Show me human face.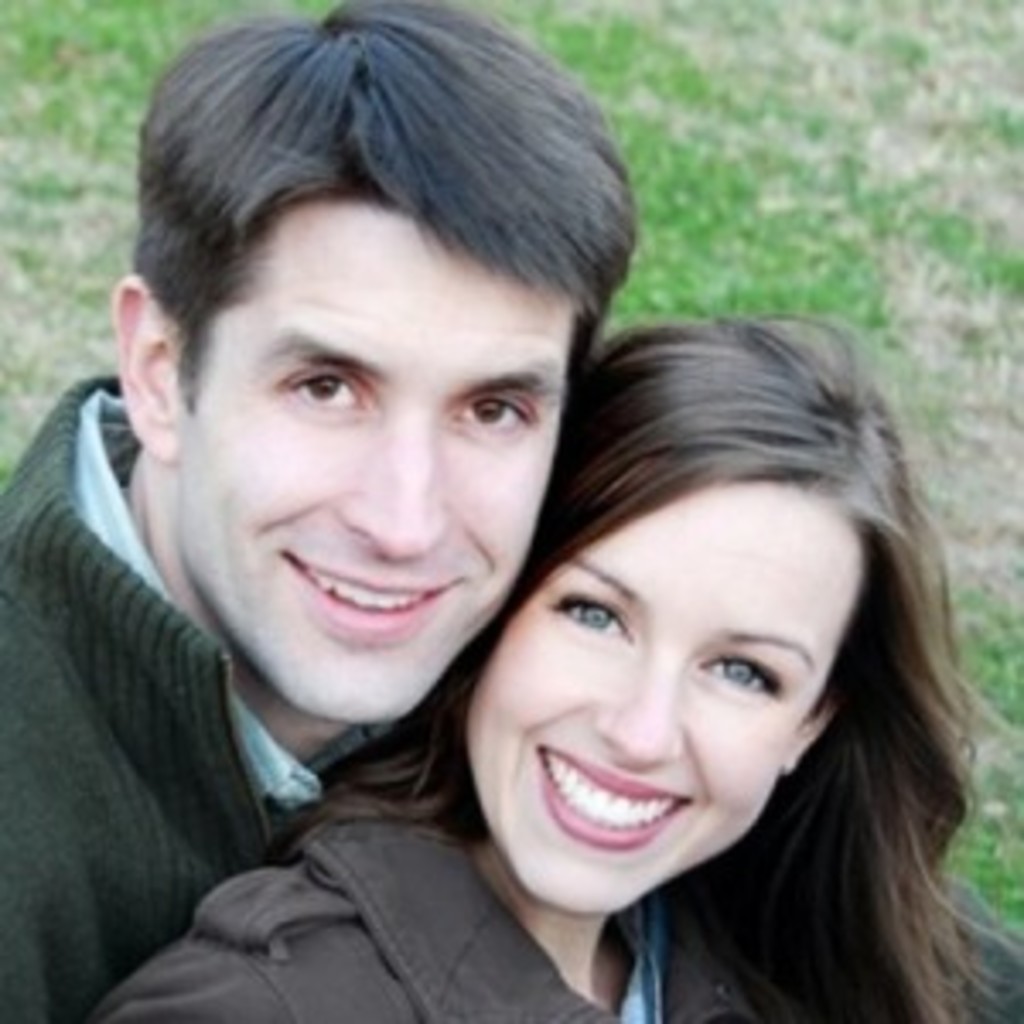
human face is here: detection(451, 481, 887, 925).
